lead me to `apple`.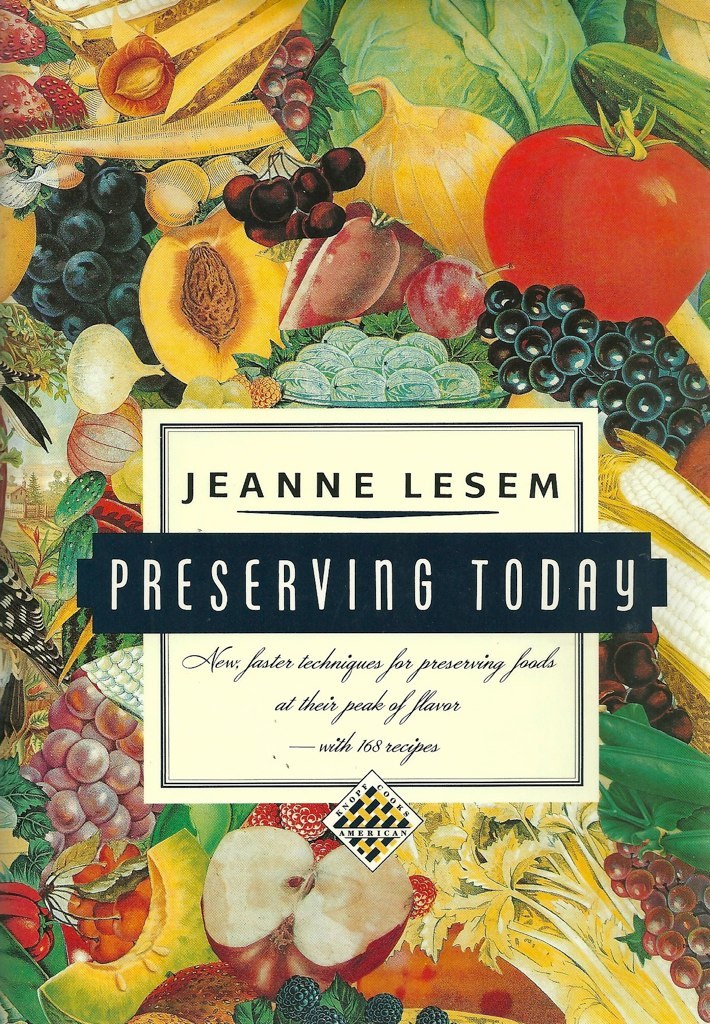
Lead to 488:107:697:298.
